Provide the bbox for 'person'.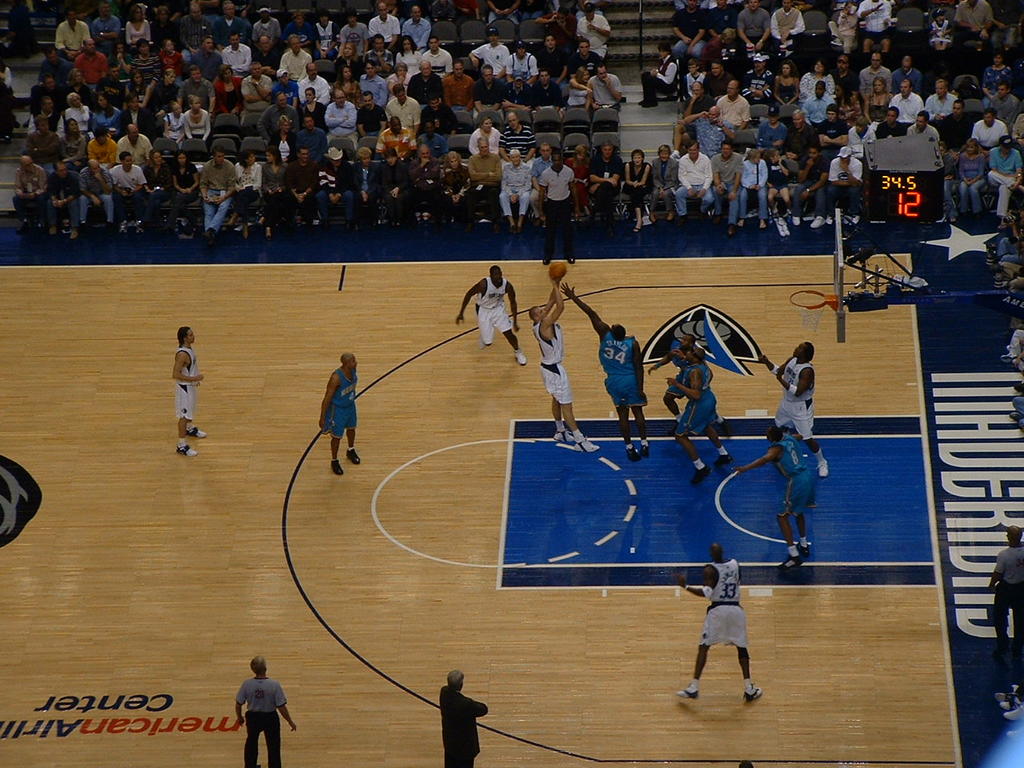
l=706, t=0, r=734, b=52.
